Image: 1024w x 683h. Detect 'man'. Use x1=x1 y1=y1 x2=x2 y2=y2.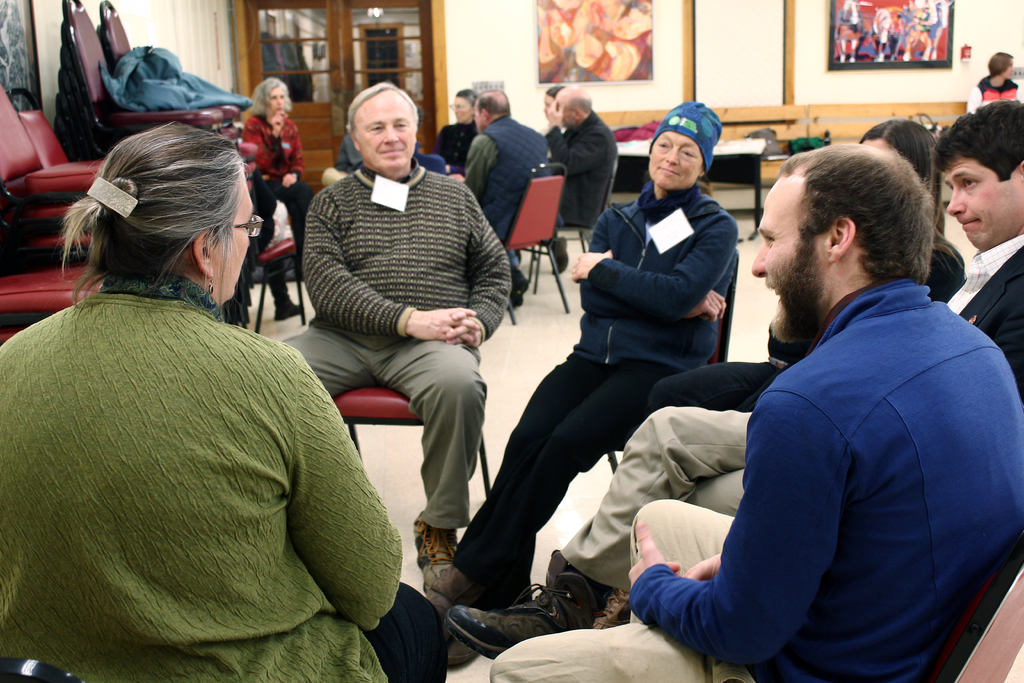
x1=433 y1=104 x2=1023 y2=595.
